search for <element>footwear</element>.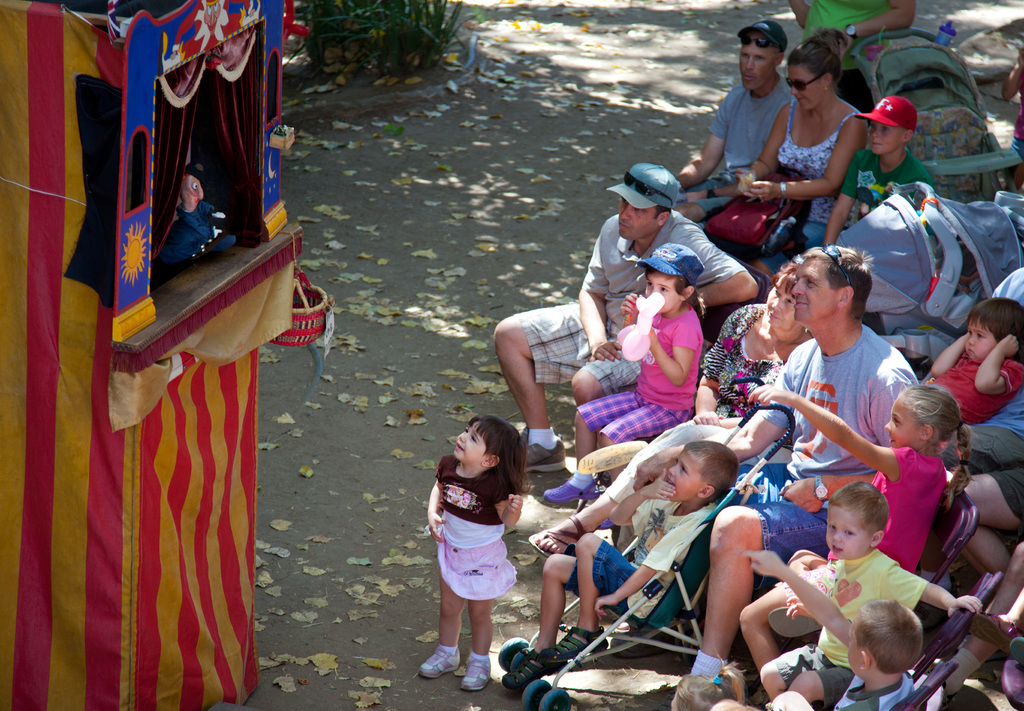
Found at BBox(520, 424, 566, 477).
